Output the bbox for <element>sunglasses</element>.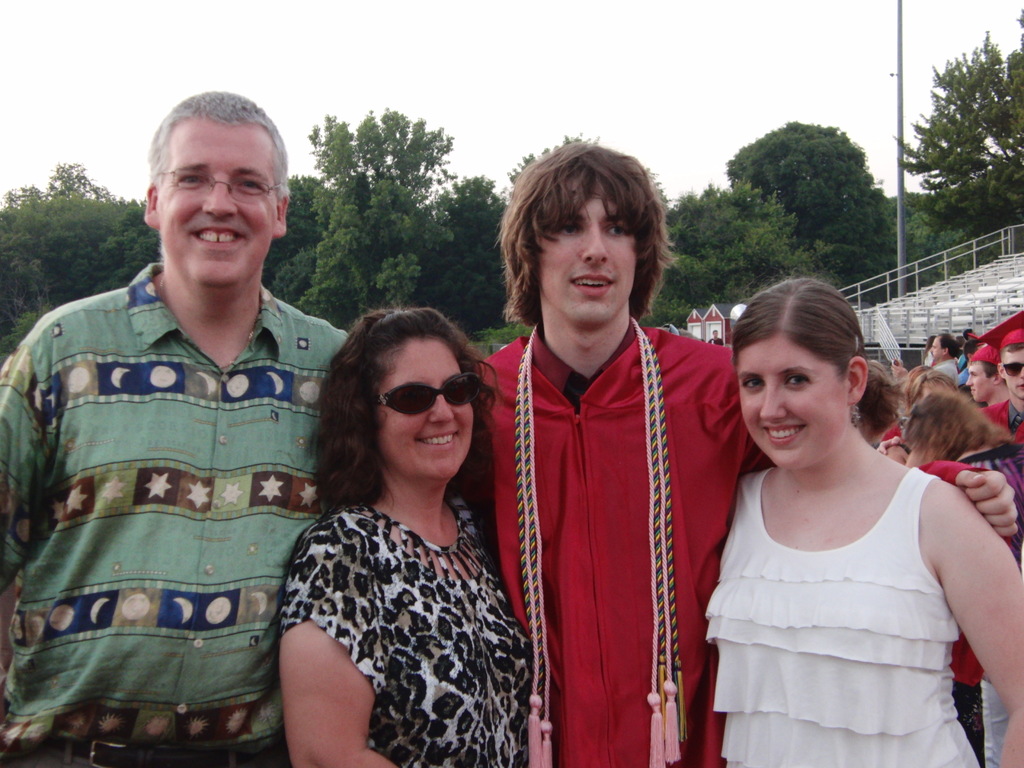
(372, 371, 479, 415).
